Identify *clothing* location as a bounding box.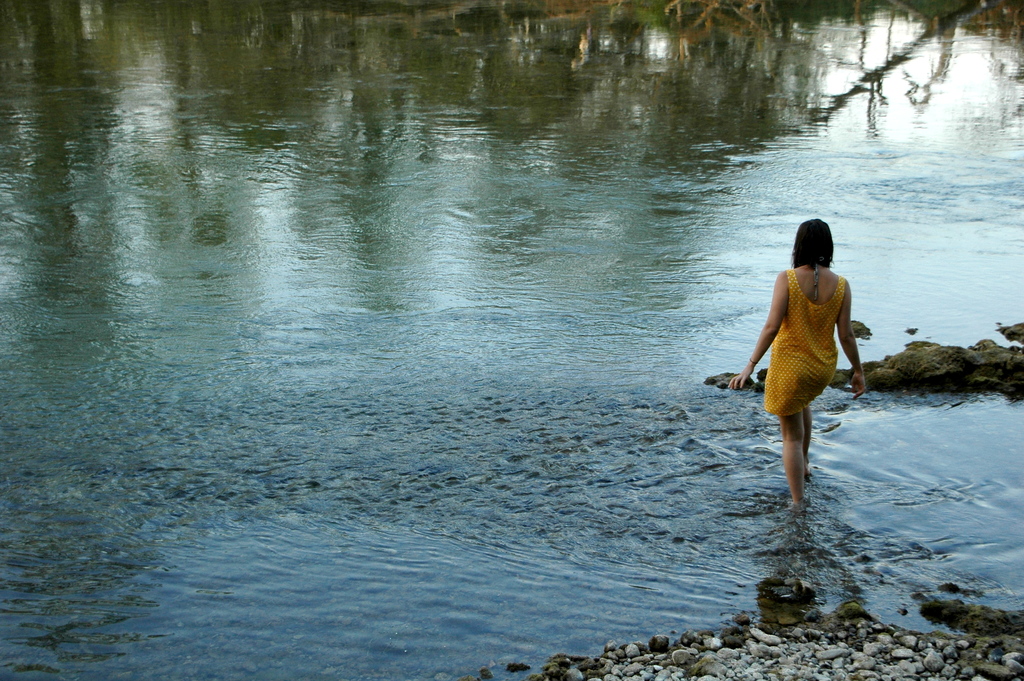
l=748, t=262, r=866, b=445.
